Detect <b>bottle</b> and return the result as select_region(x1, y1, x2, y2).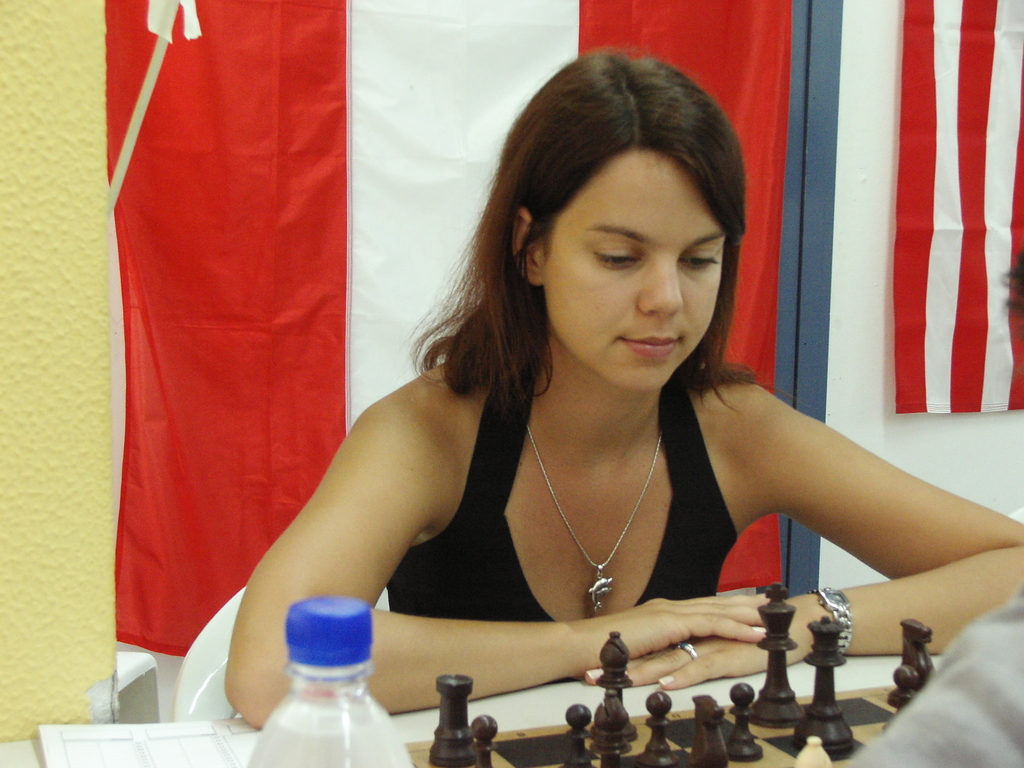
select_region(246, 593, 425, 767).
